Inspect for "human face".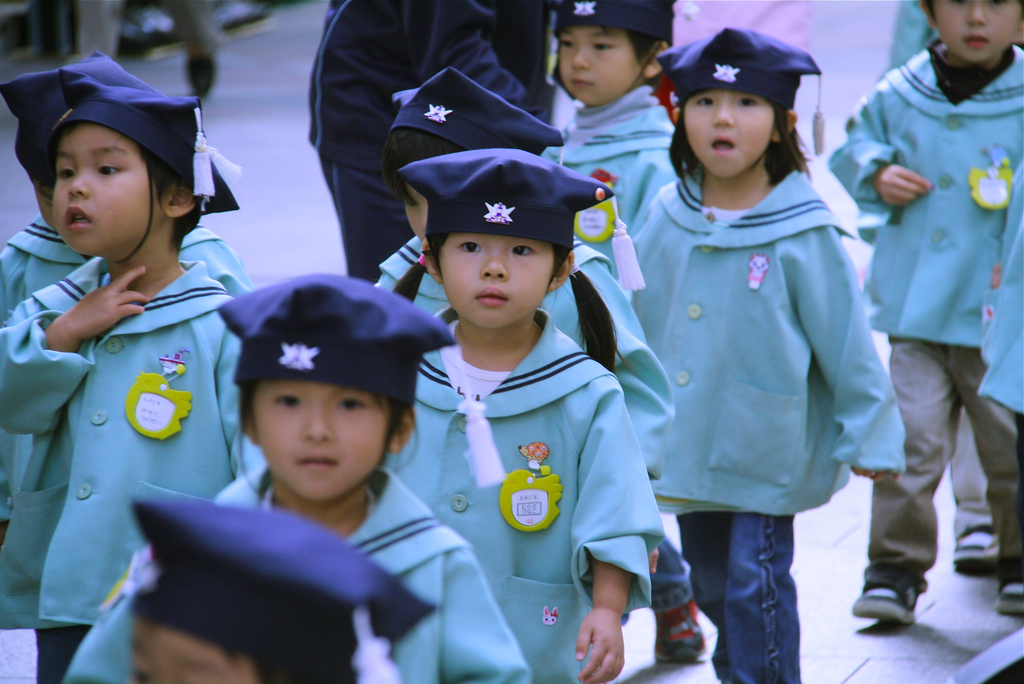
Inspection: box(438, 231, 555, 332).
